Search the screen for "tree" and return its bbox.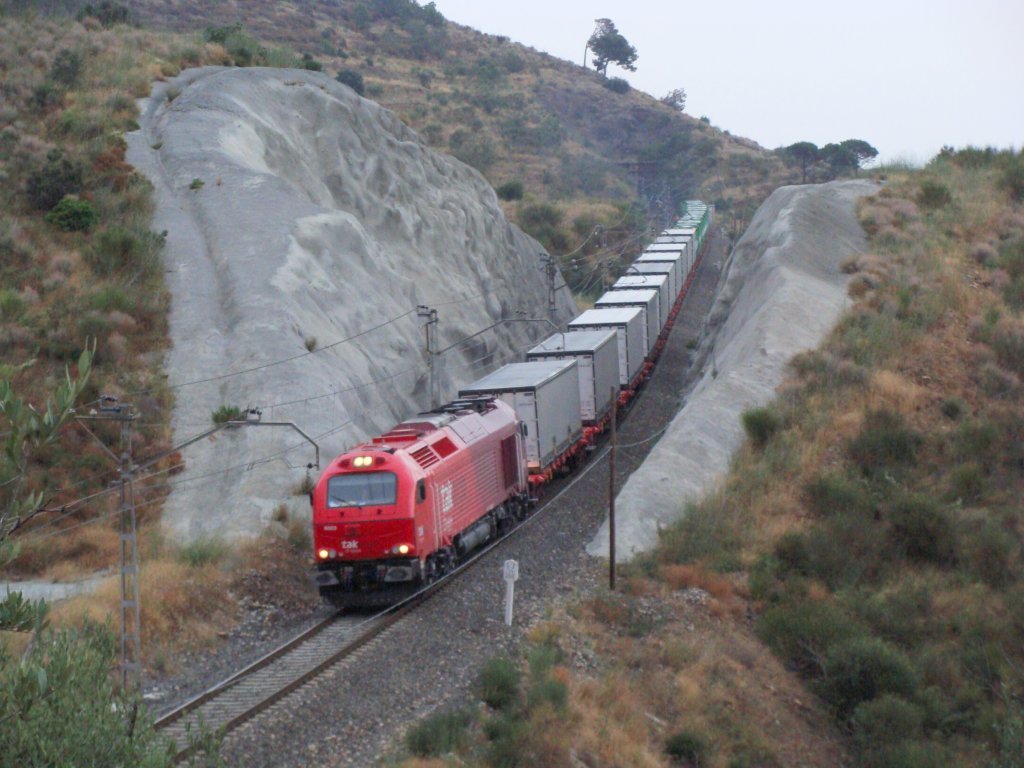
Found: Rect(826, 138, 853, 174).
